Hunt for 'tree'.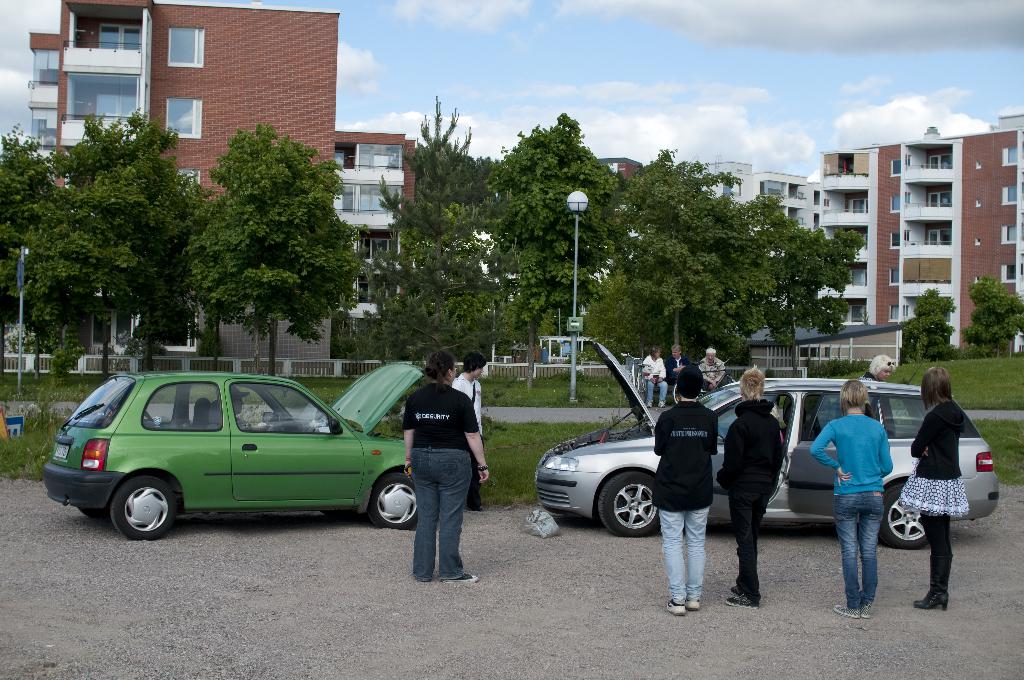
Hunted down at BBox(902, 280, 960, 359).
